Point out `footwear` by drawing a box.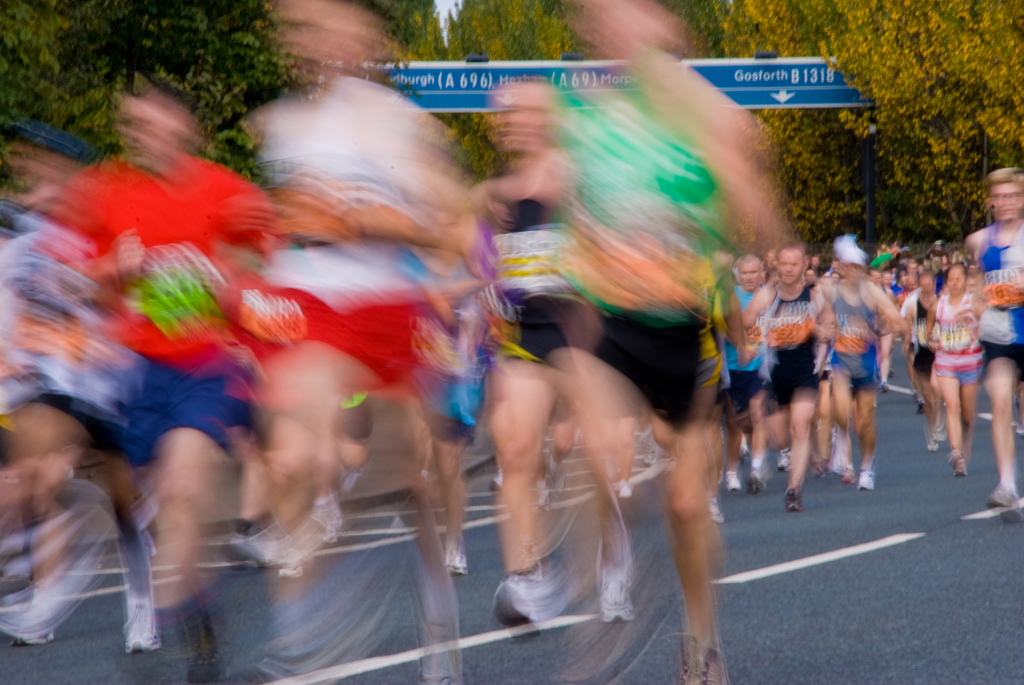
[745, 469, 762, 489].
